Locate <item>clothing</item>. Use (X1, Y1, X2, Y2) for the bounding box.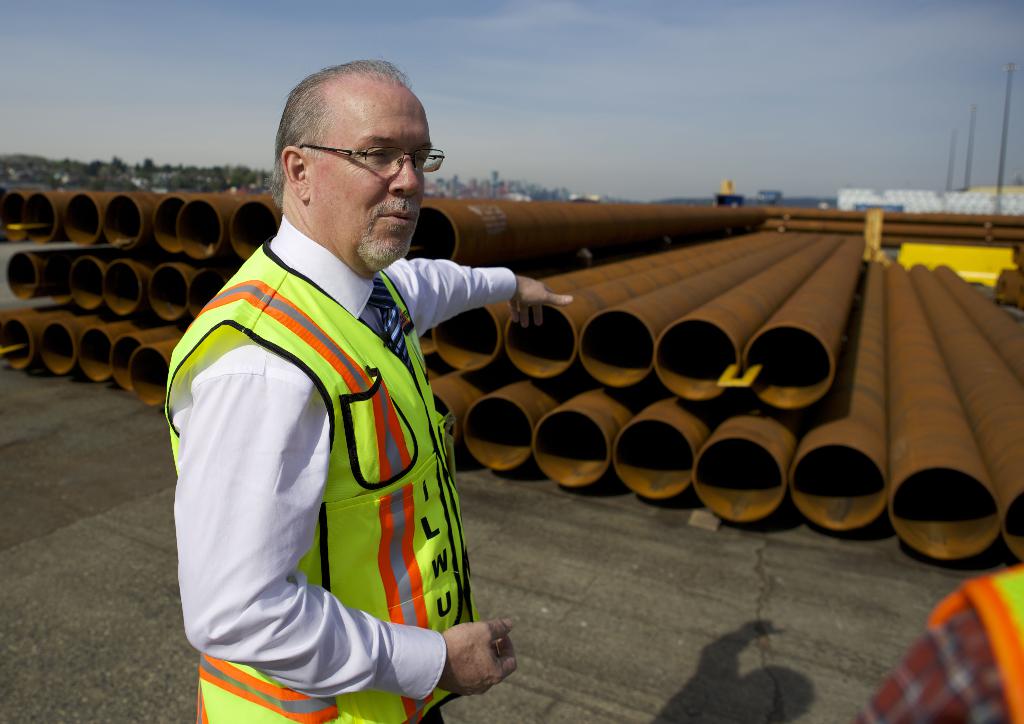
(153, 168, 504, 723).
